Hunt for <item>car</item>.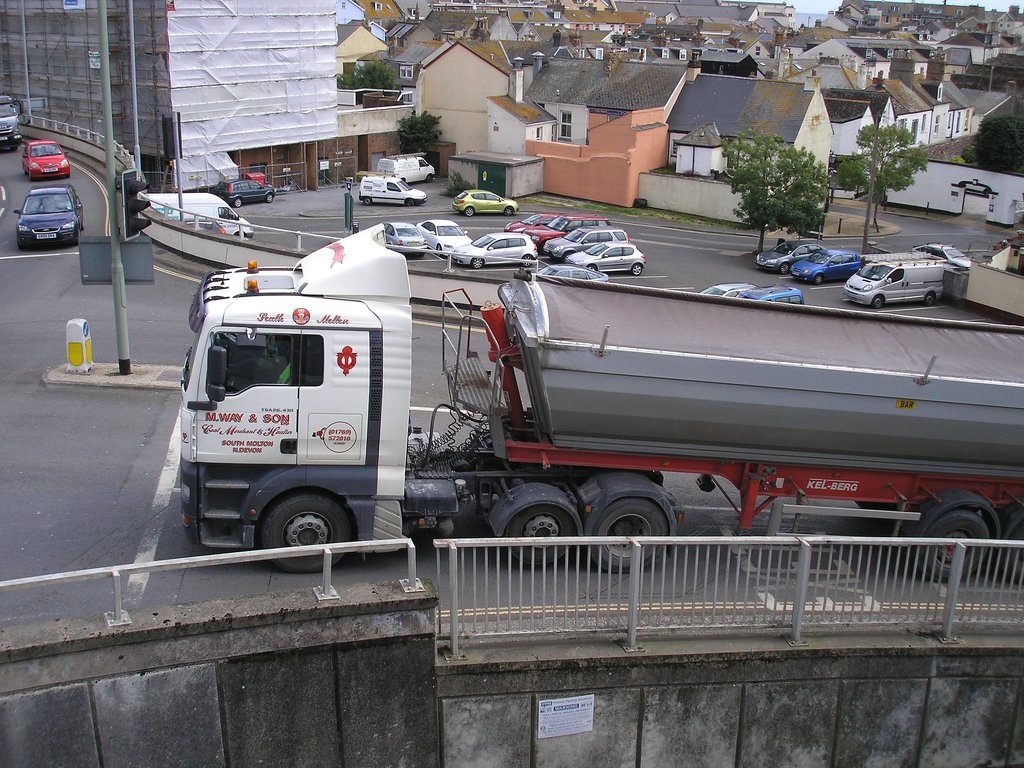
Hunted down at bbox(8, 186, 88, 245).
